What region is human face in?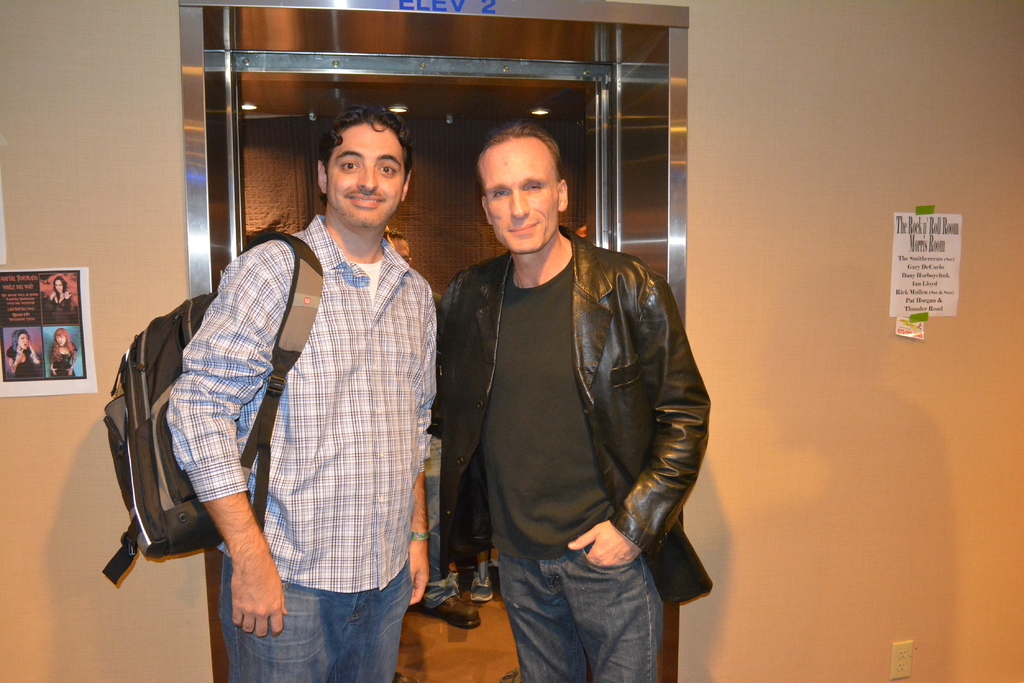
478 140 558 252.
